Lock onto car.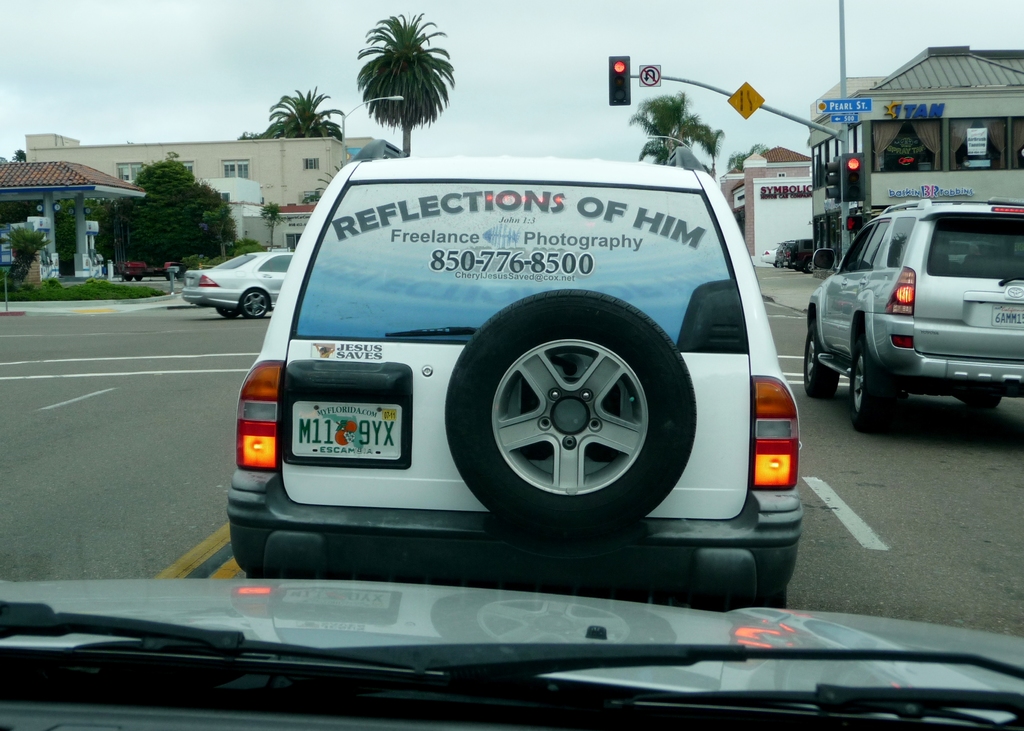
Locked: bbox=[0, 586, 1023, 730].
